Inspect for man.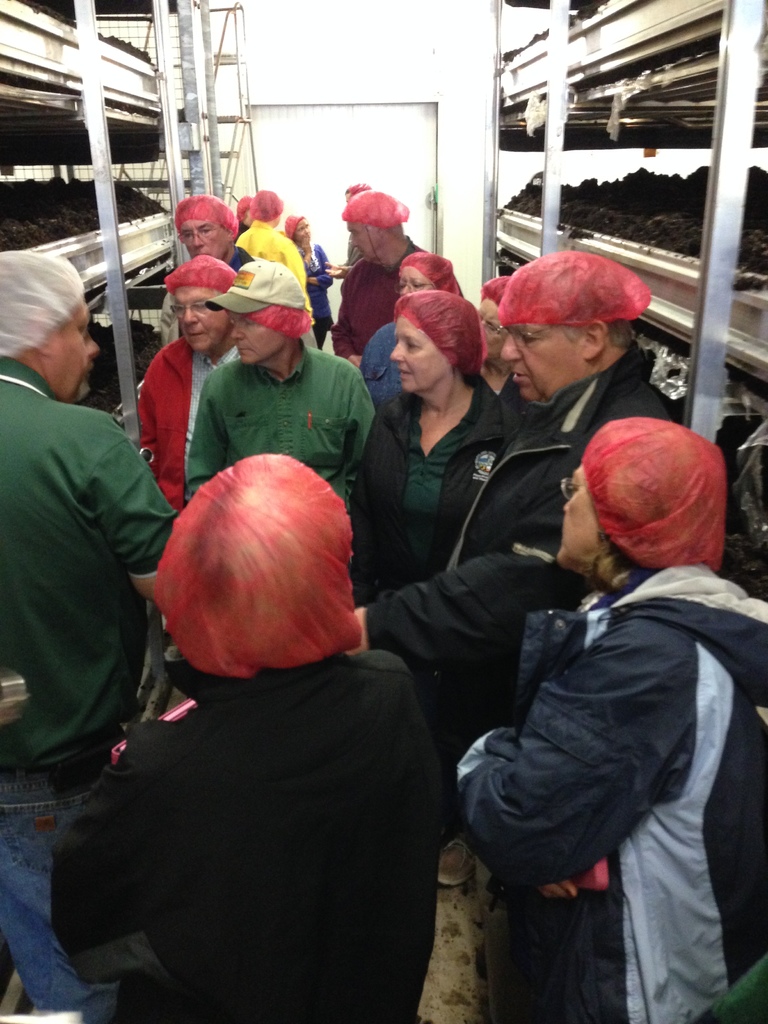
Inspection: l=326, t=252, r=670, b=742.
